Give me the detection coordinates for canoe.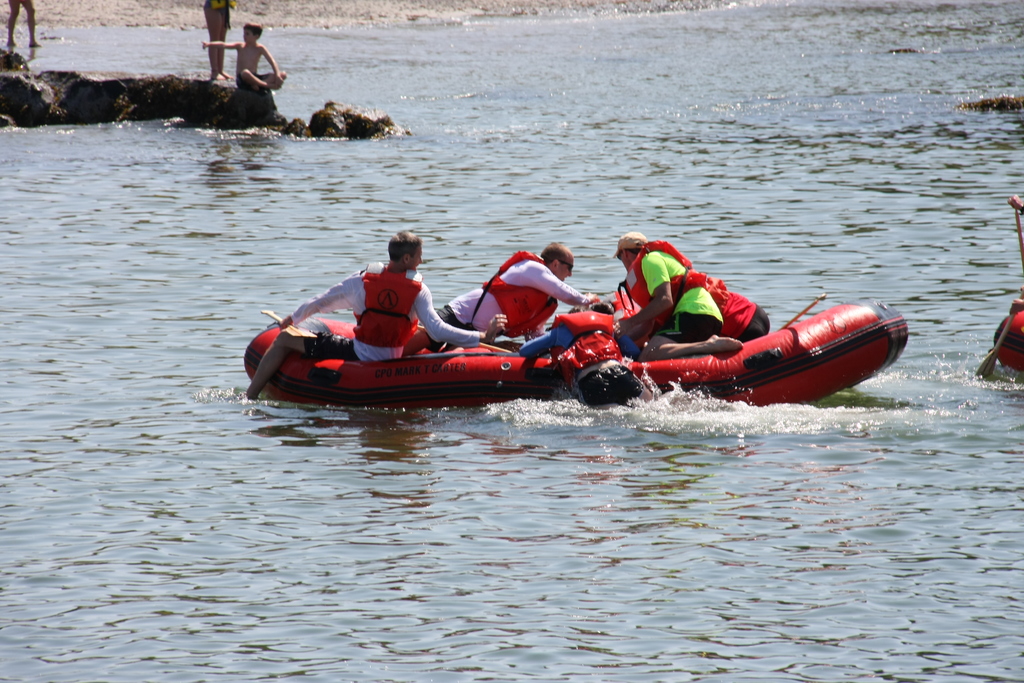
<region>236, 318, 874, 400</region>.
